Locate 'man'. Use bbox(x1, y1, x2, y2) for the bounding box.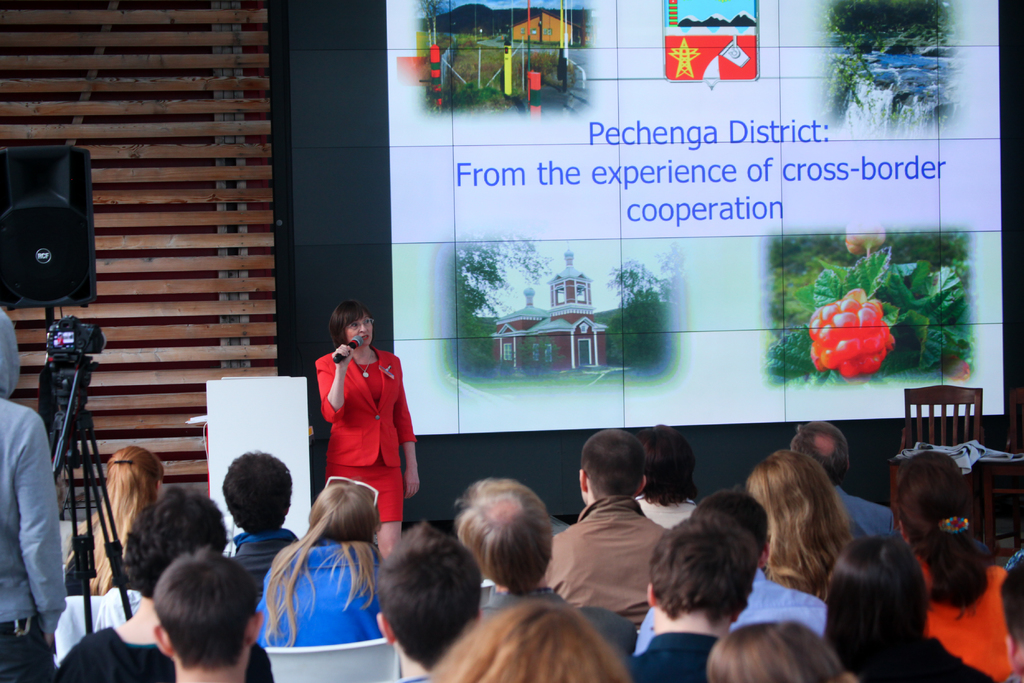
bbox(636, 515, 753, 682).
